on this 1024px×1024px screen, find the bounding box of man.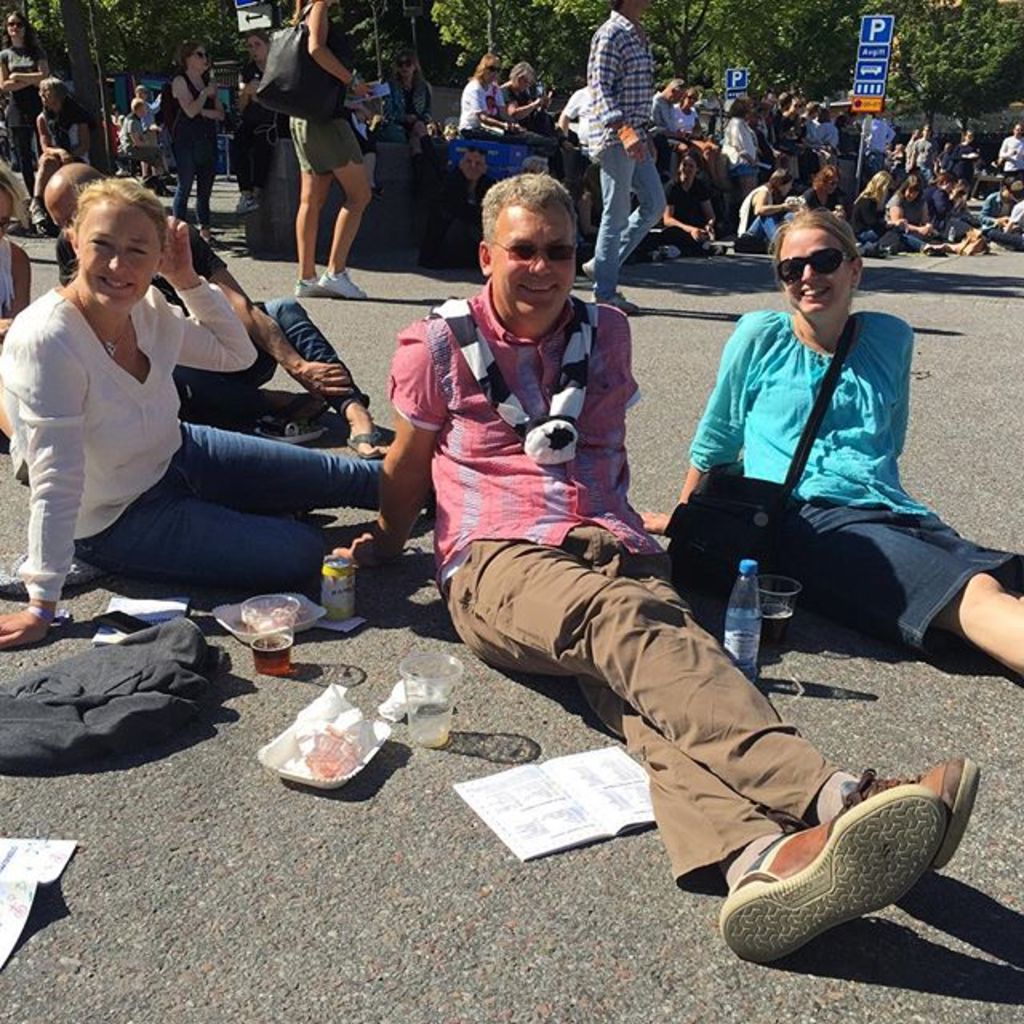
Bounding box: Rect(987, 179, 1022, 250).
